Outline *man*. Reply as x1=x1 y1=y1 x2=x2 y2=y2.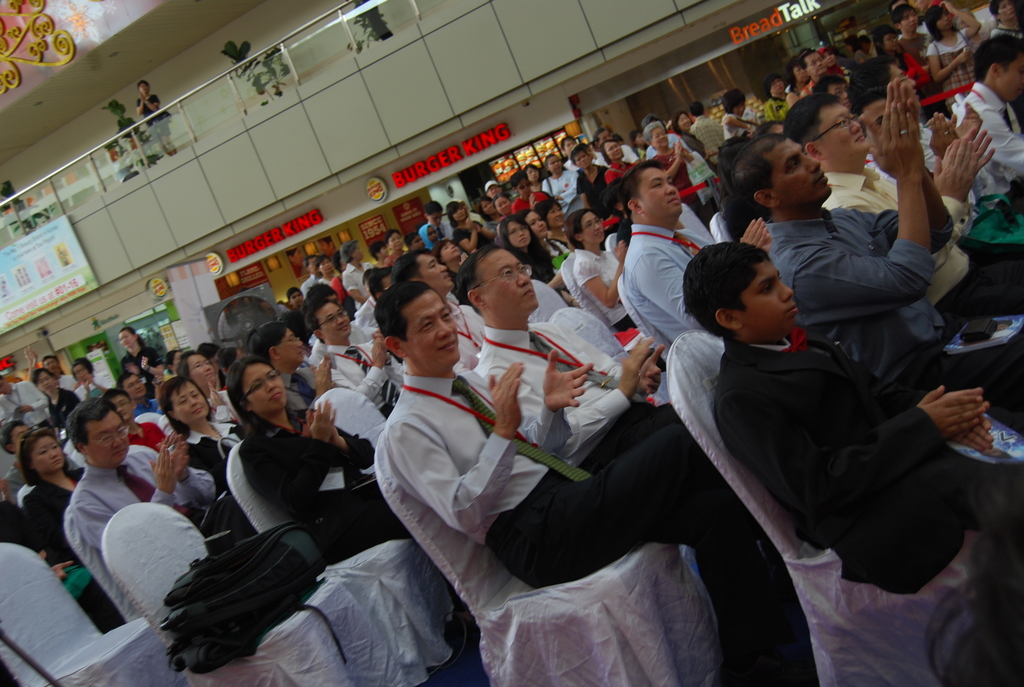
x1=557 y1=134 x2=578 y2=169.
